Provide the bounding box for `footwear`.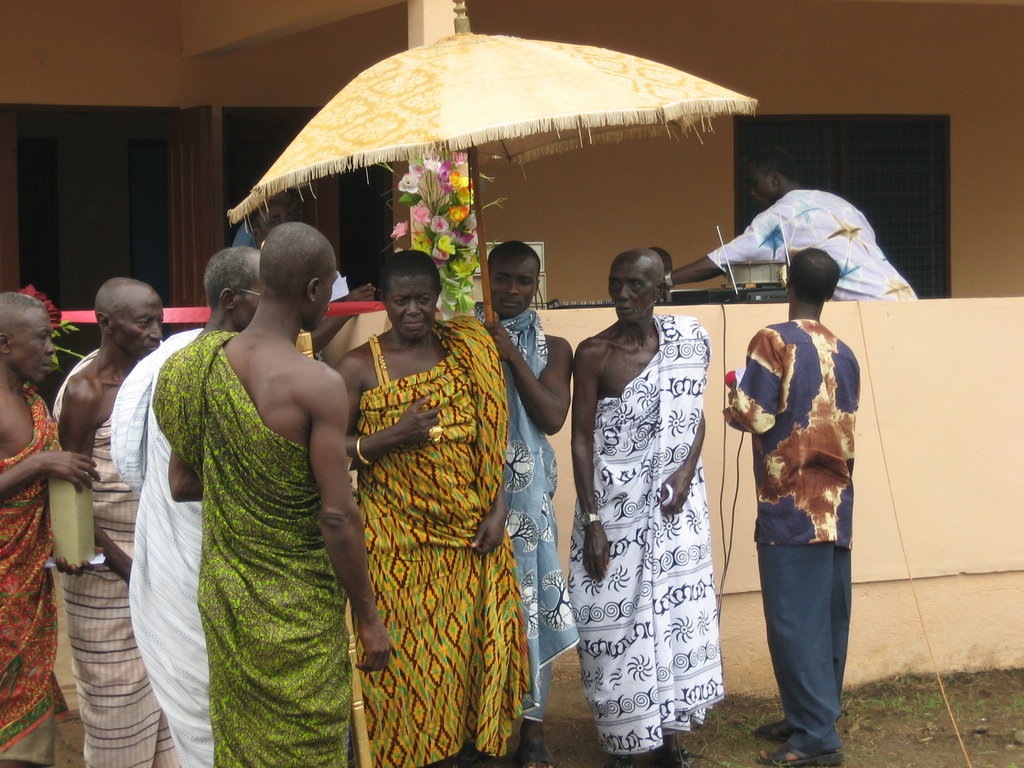
BBox(514, 742, 556, 767).
